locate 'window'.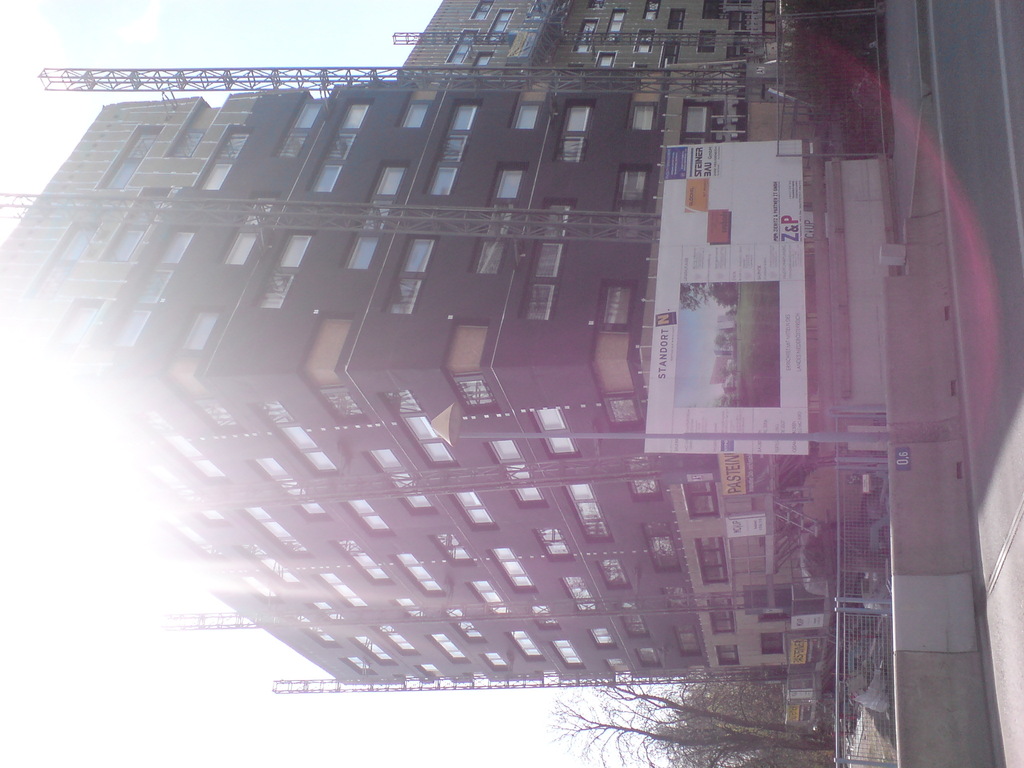
Bounding box: (382, 392, 424, 416).
